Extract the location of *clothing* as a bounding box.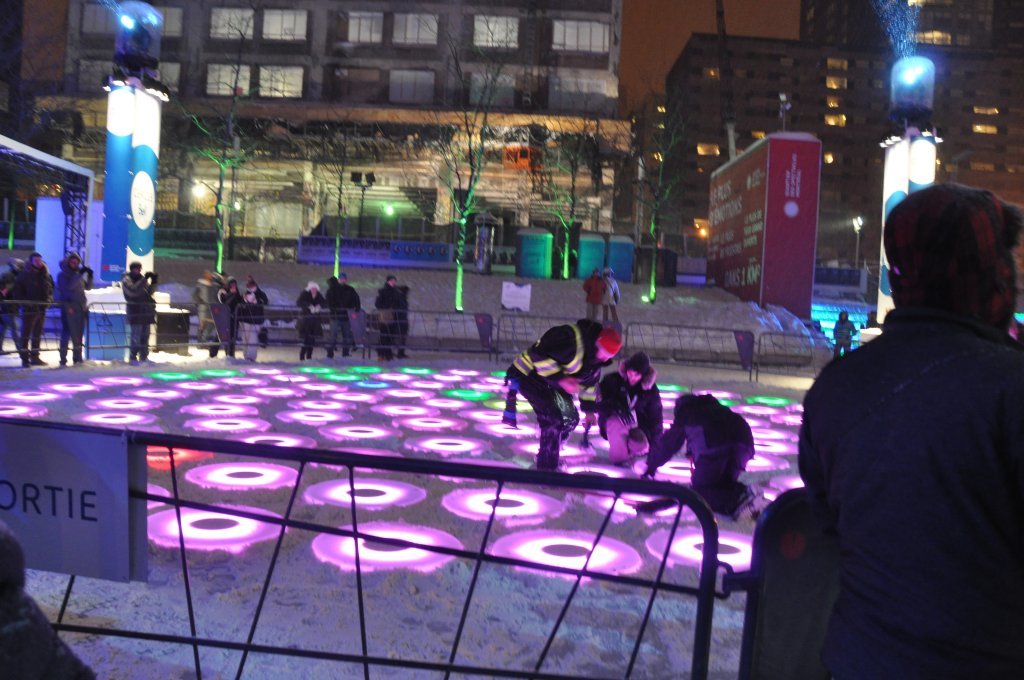
(376,281,410,348).
